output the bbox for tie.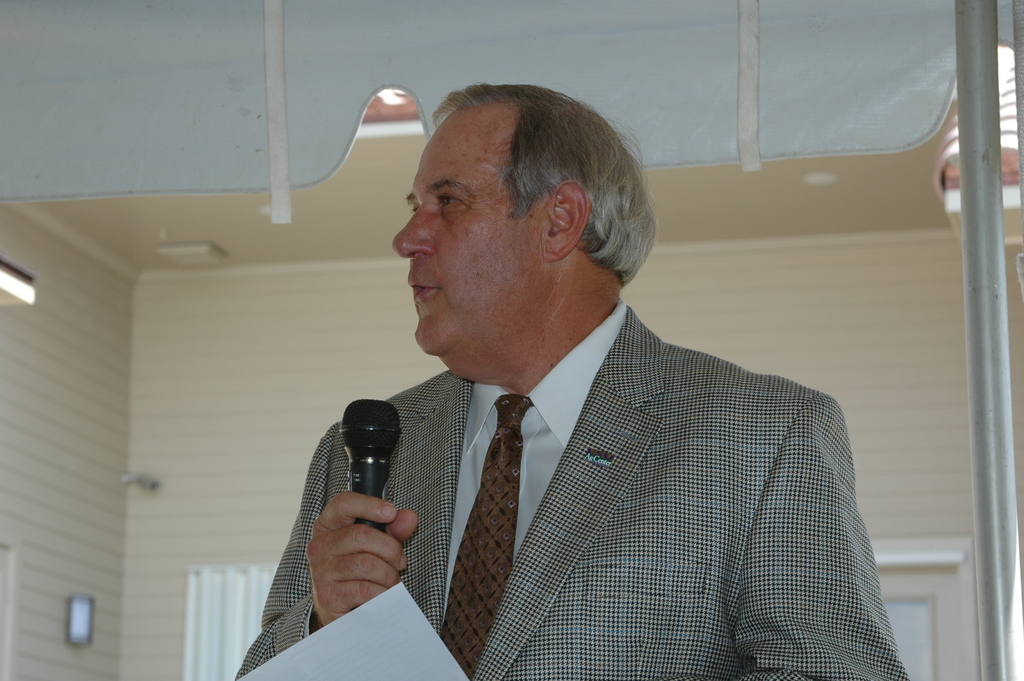
<box>440,395,533,675</box>.
